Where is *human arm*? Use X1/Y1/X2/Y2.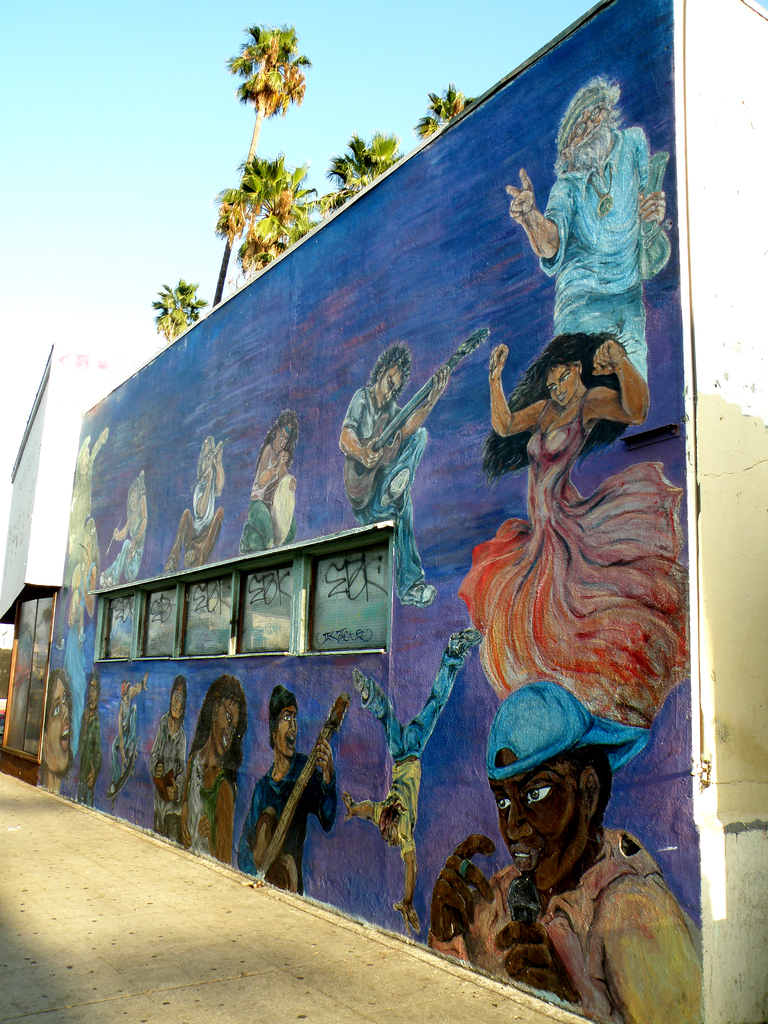
150/719/171/810.
